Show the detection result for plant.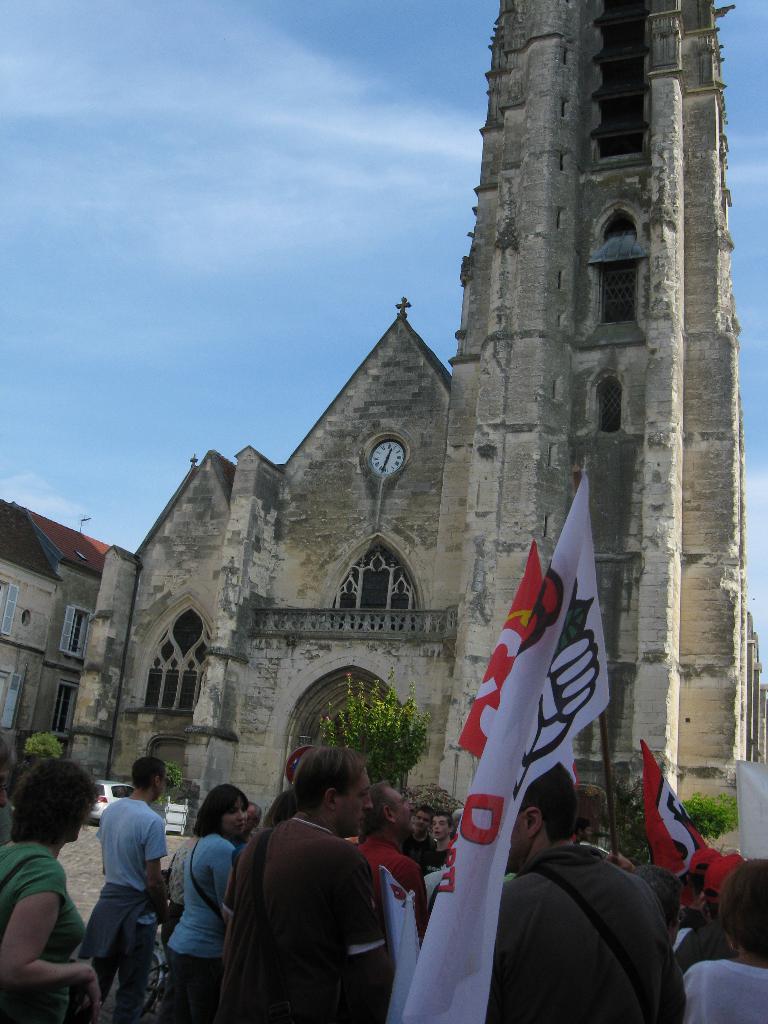
(412,791,484,847).
